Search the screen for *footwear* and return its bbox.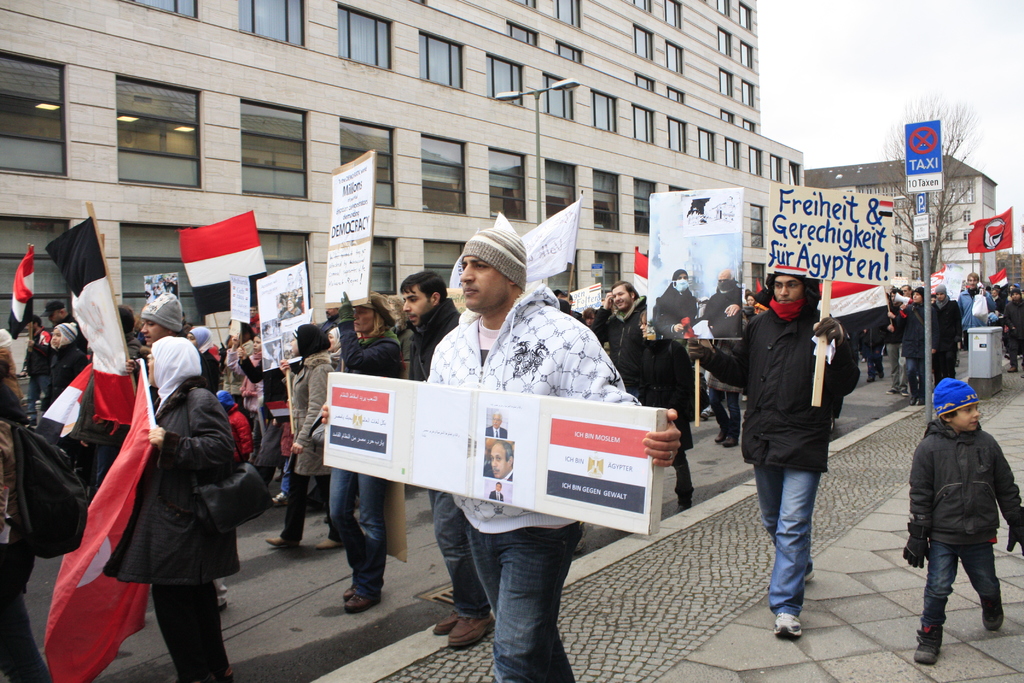
Found: box=[982, 598, 1002, 635].
